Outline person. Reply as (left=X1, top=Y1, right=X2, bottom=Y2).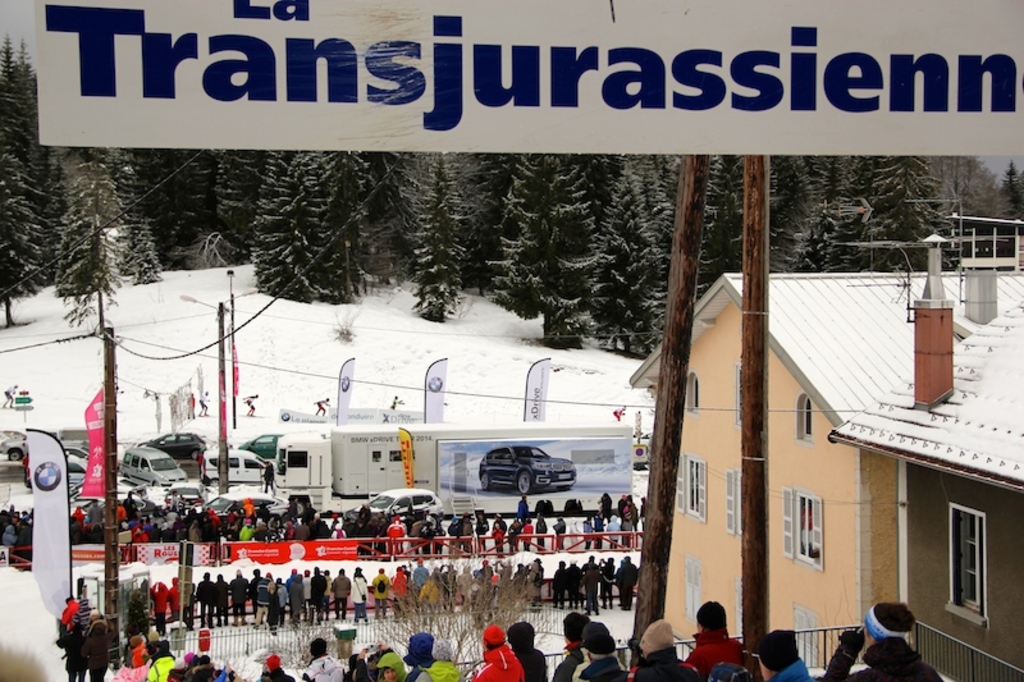
(left=552, top=608, right=595, bottom=681).
